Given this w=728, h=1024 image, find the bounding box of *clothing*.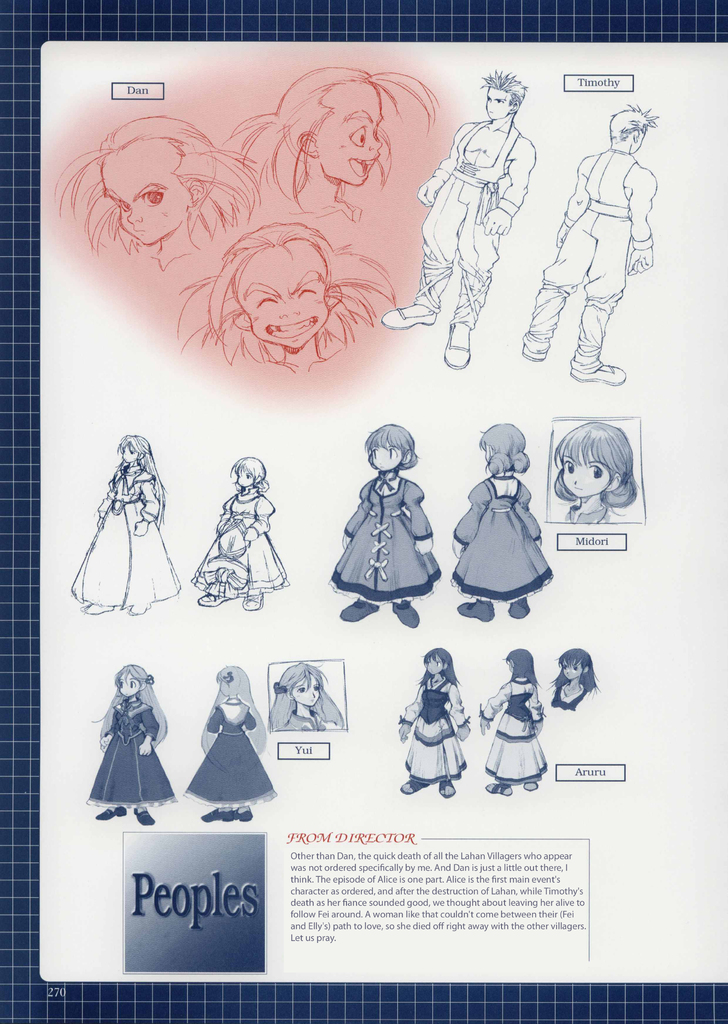
rect(183, 700, 277, 810).
